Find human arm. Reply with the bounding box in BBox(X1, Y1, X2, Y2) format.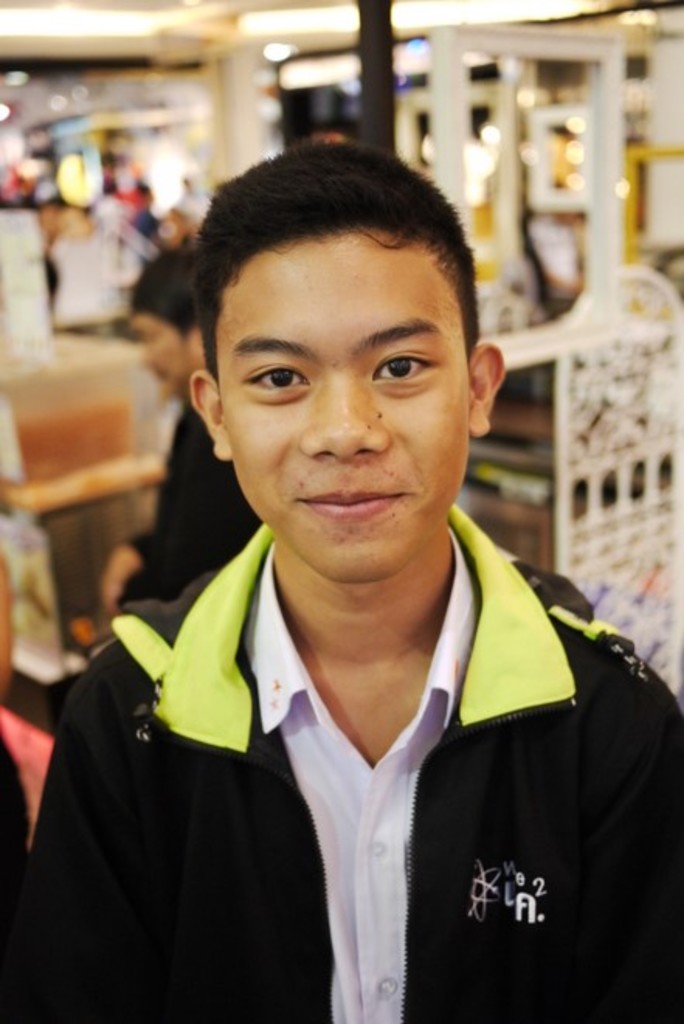
BBox(12, 672, 130, 1016).
